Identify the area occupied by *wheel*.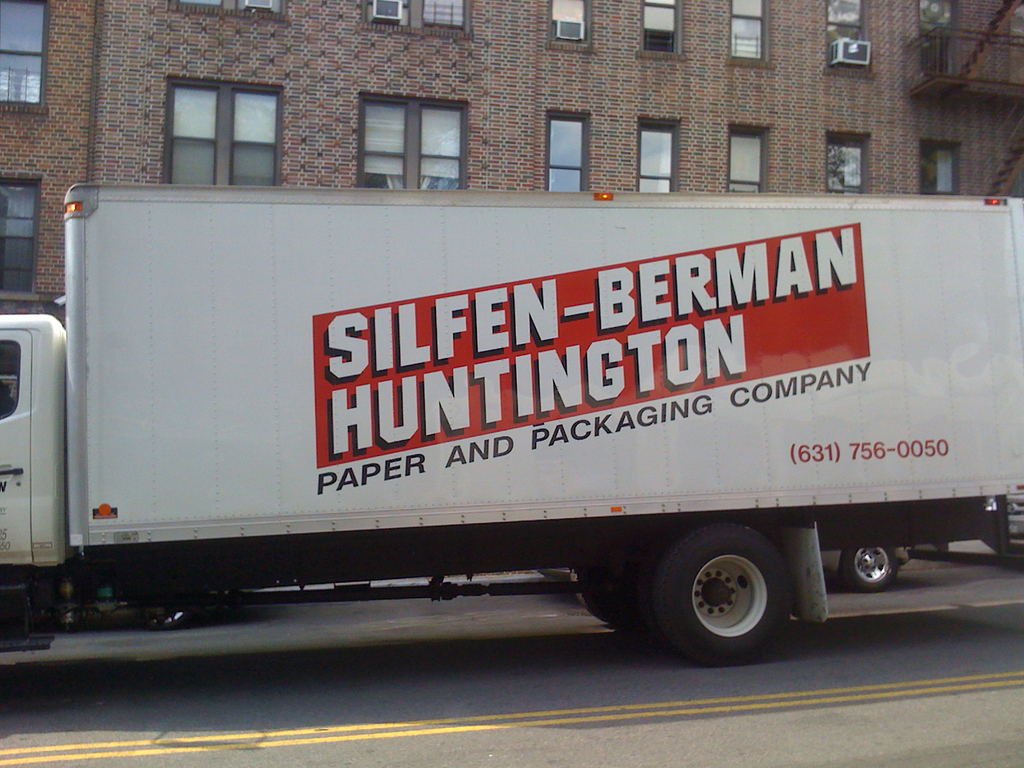
Area: {"x1": 841, "y1": 536, "x2": 892, "y2": 590}.
